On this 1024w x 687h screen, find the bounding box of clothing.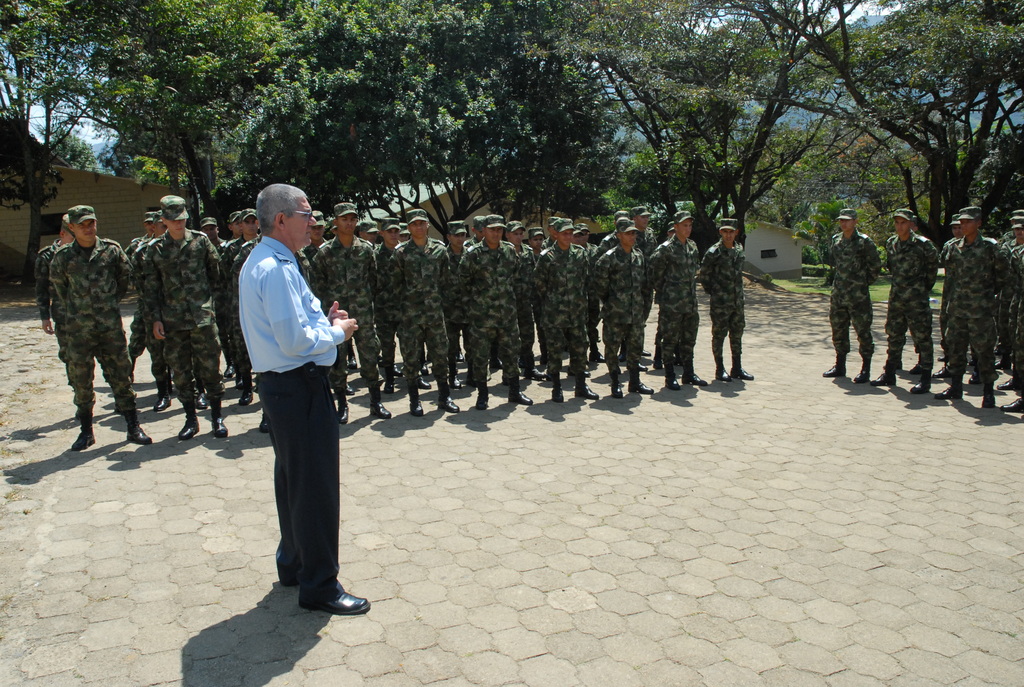
Bounding box: left=939, top=227, right=1009, bottom=370.
